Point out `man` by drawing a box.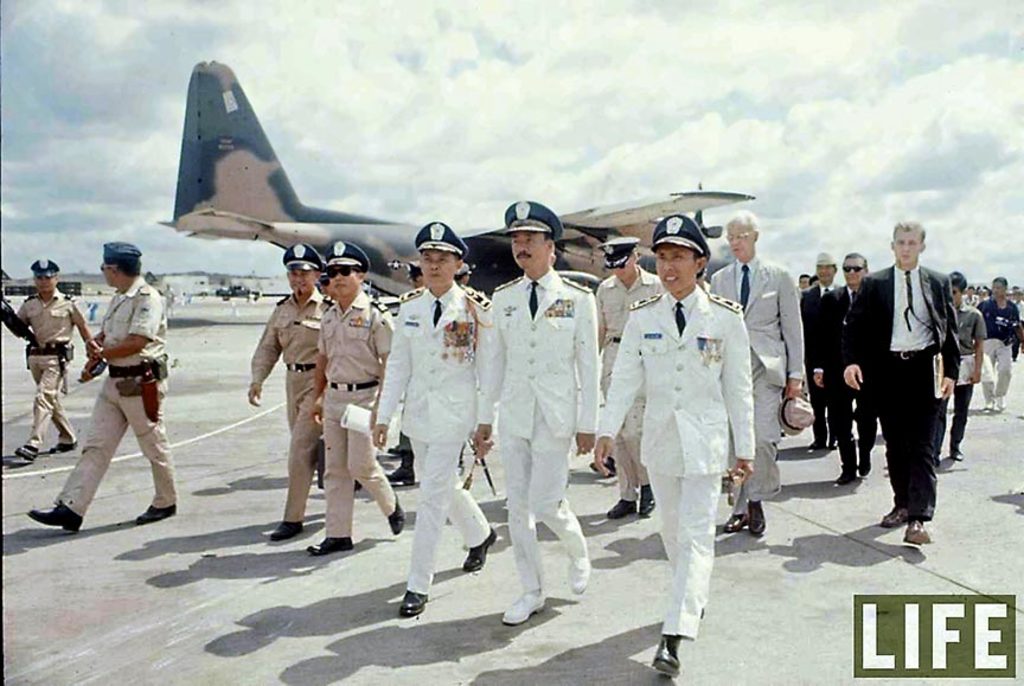
pyautogui.locateOnScreen(247, 241, 338, 551).
